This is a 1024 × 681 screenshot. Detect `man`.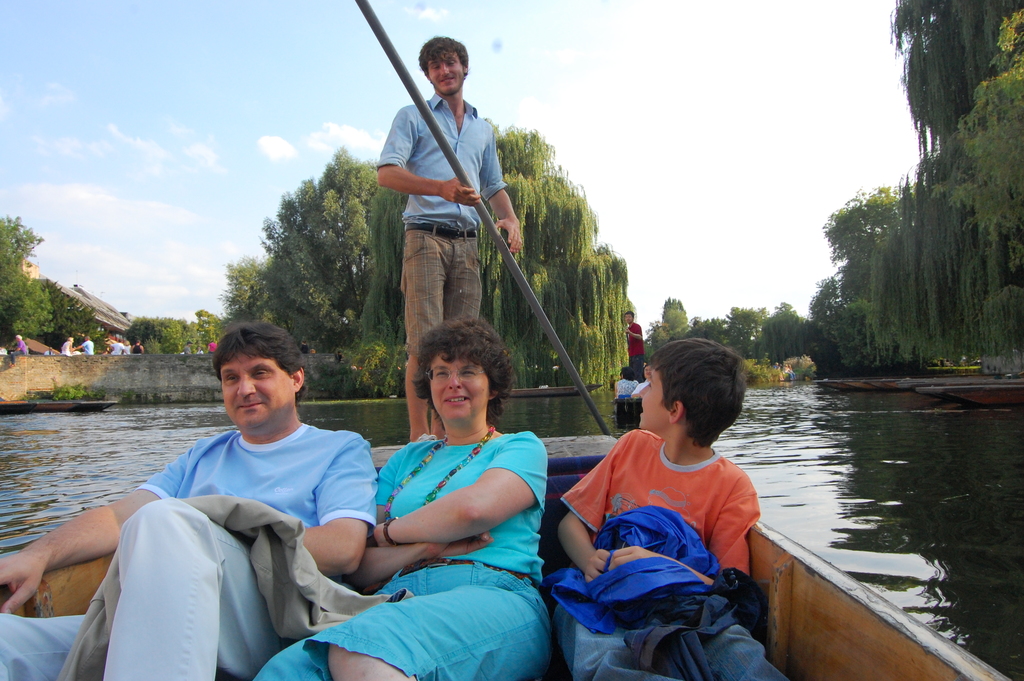
<bbox>622, 310, 644, 382</bbox>.
